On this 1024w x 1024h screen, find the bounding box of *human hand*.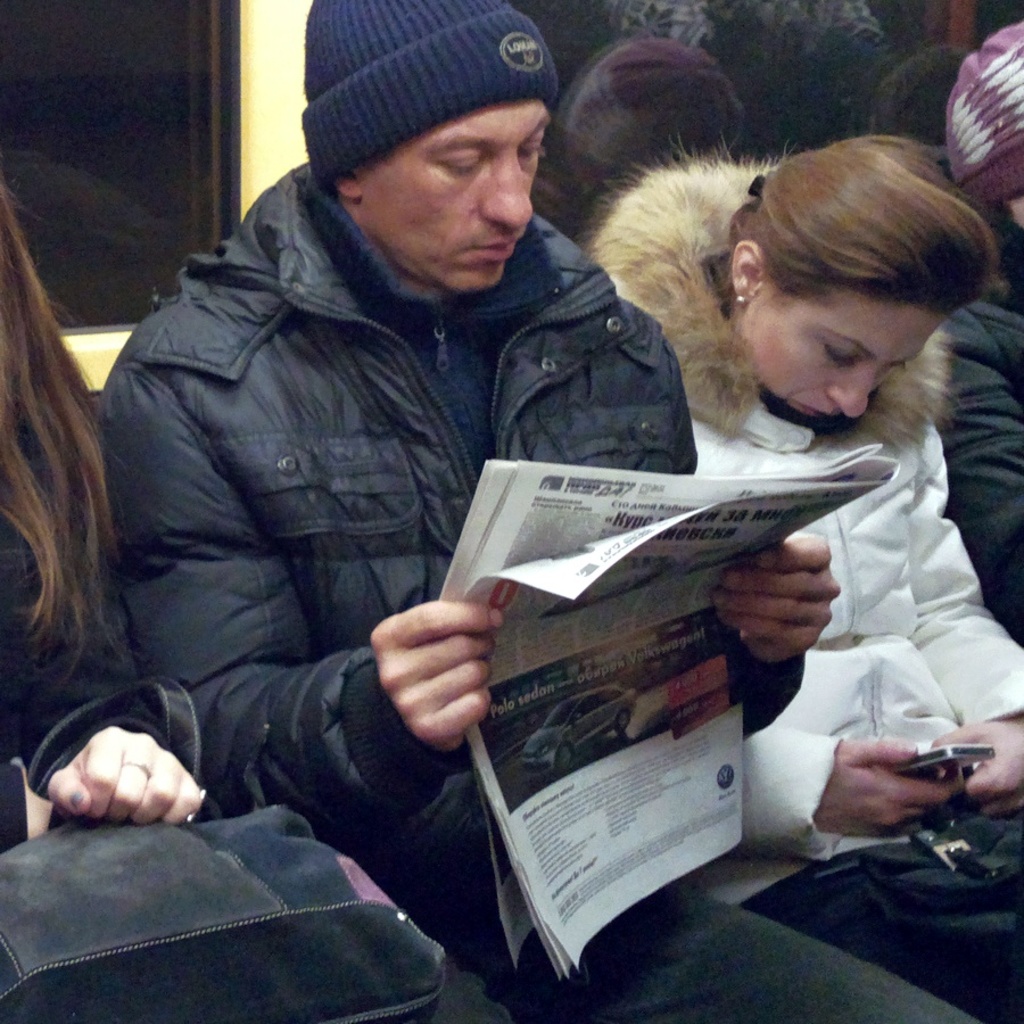
Bounding box: box=[47, 726, 204, 827].
